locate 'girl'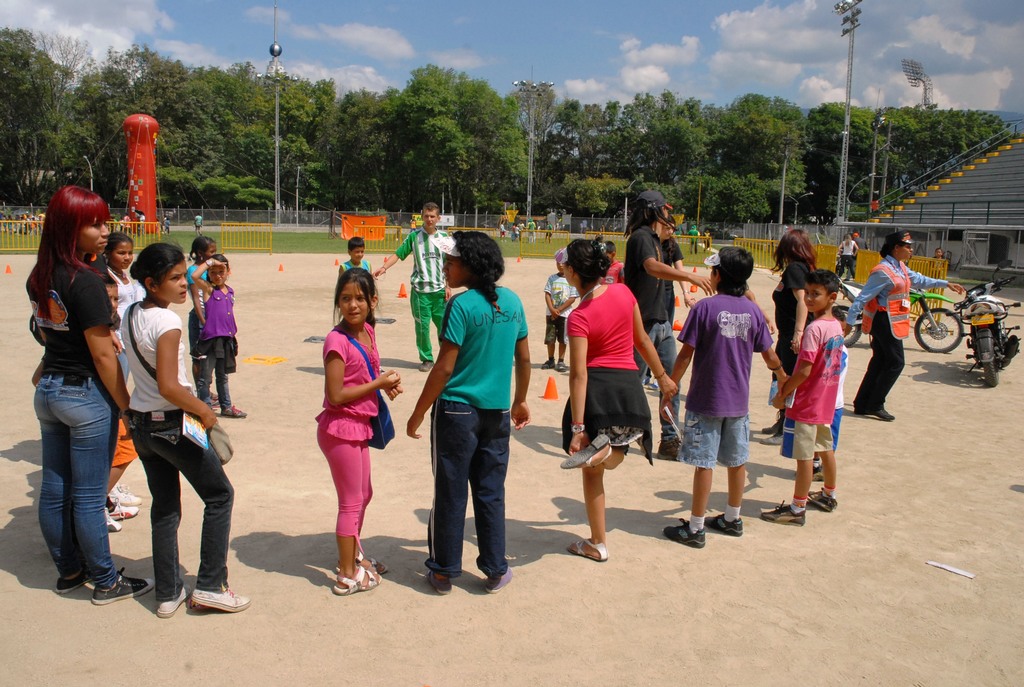
(31, 187, 156, 607)
